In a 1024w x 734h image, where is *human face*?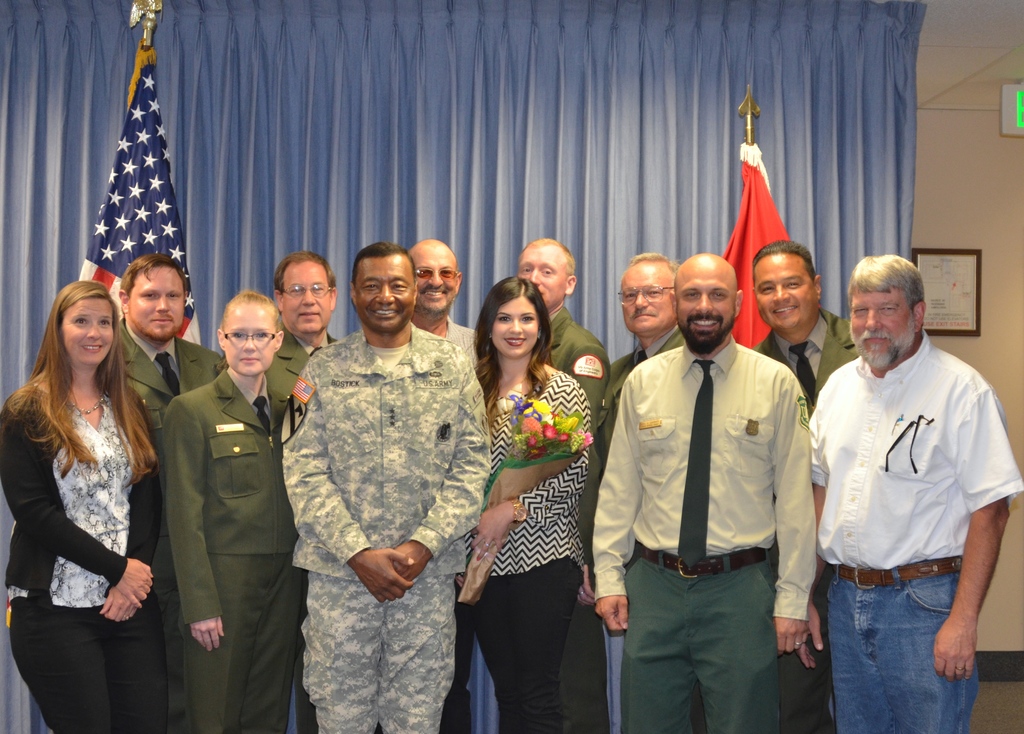
(618,258,676,337).
